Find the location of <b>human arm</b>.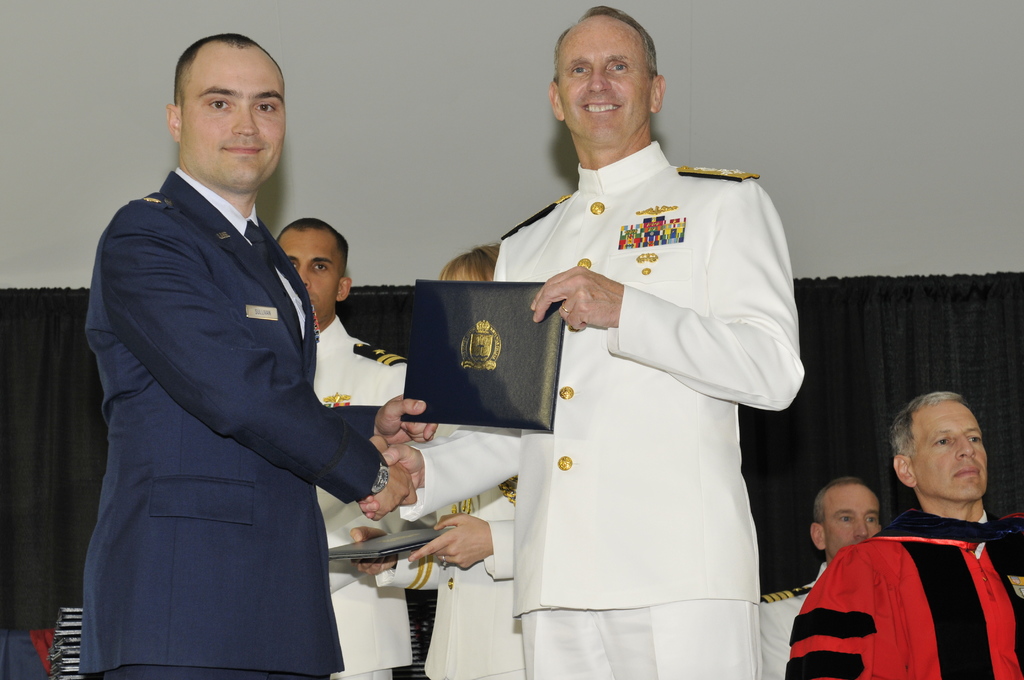
Location: rect(408, 485, 514, 581).
